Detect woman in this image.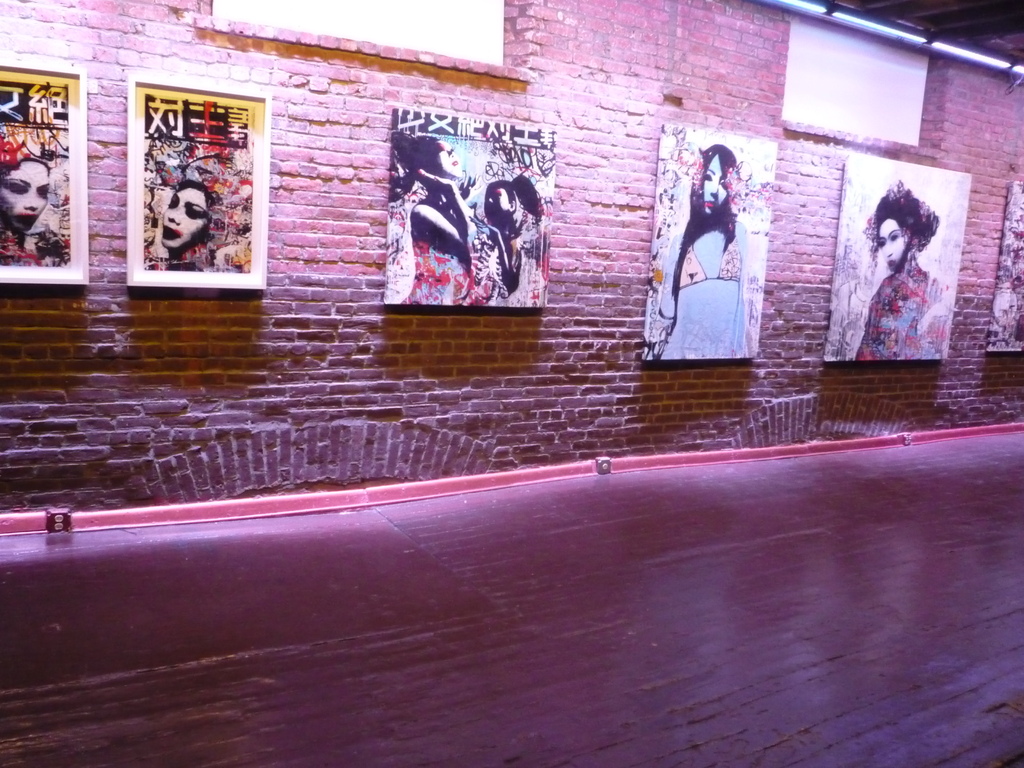
Detection: 644:143:749:358.
